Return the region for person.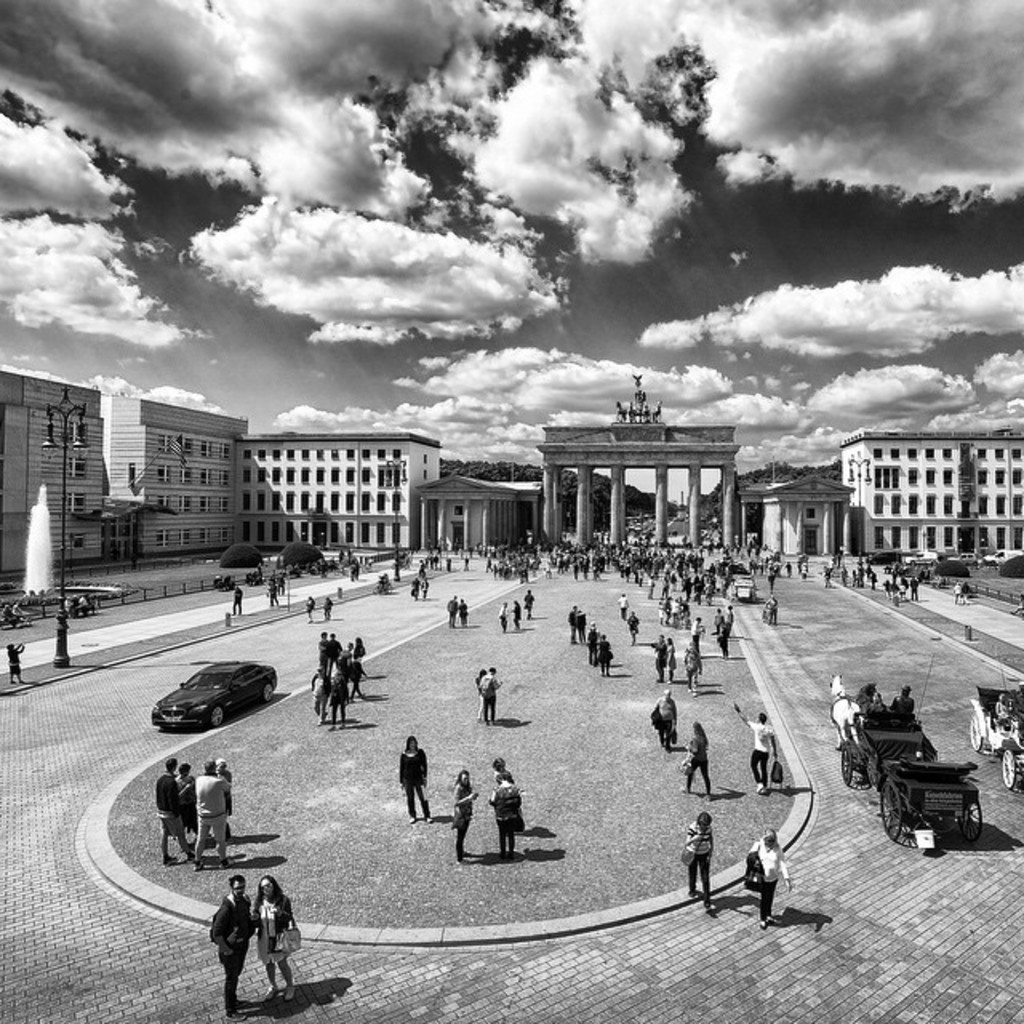
410, 574, 418, 598.
